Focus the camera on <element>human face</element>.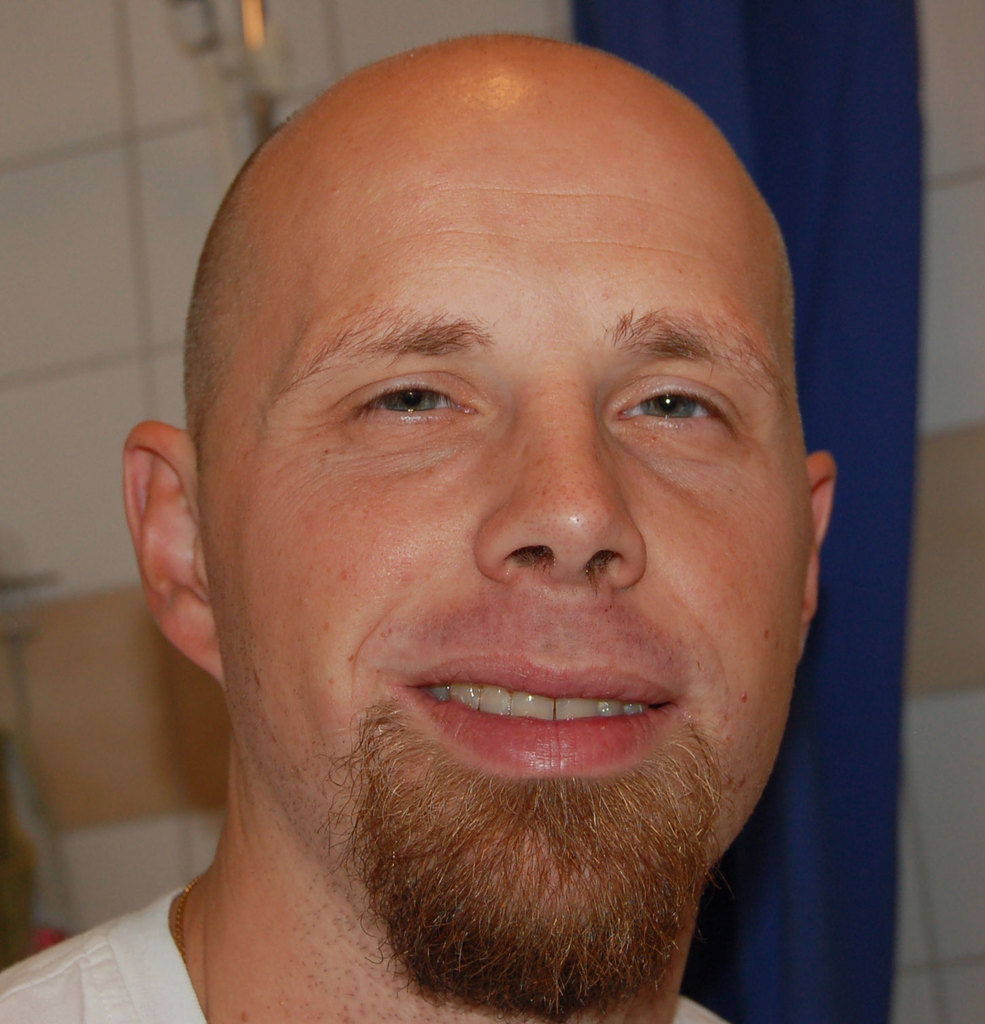
Focus region: [x1=203, y1=100, x2=812, y2=964].
